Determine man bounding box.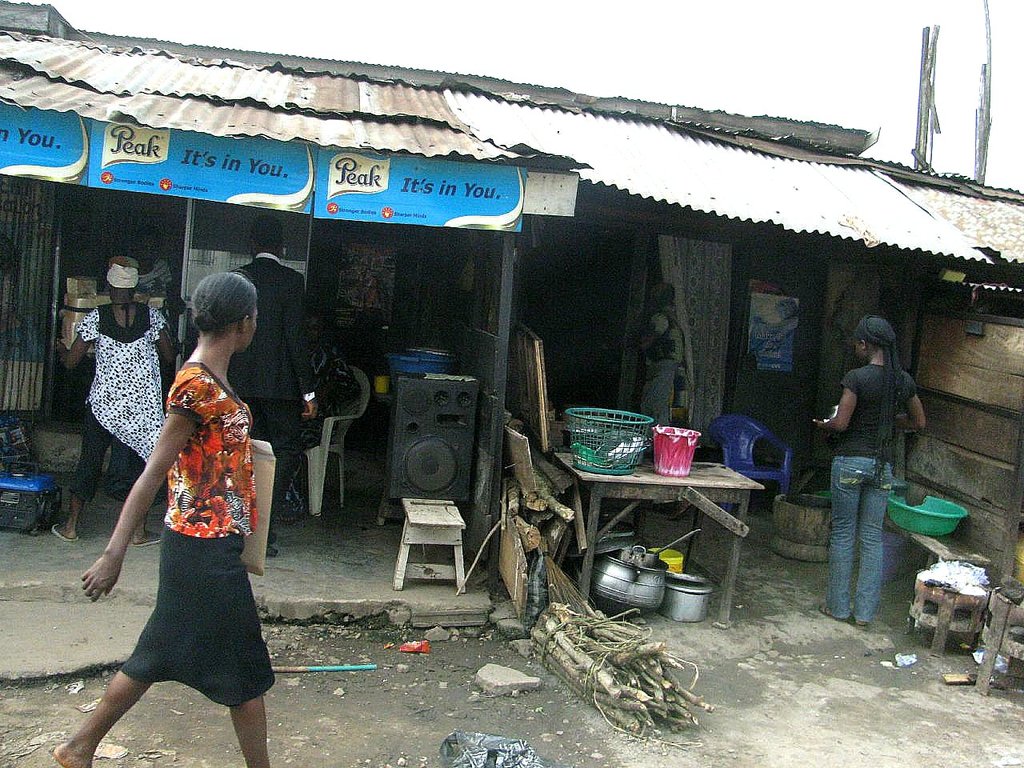
Determined: Rect(818, 323, 928, 623).
